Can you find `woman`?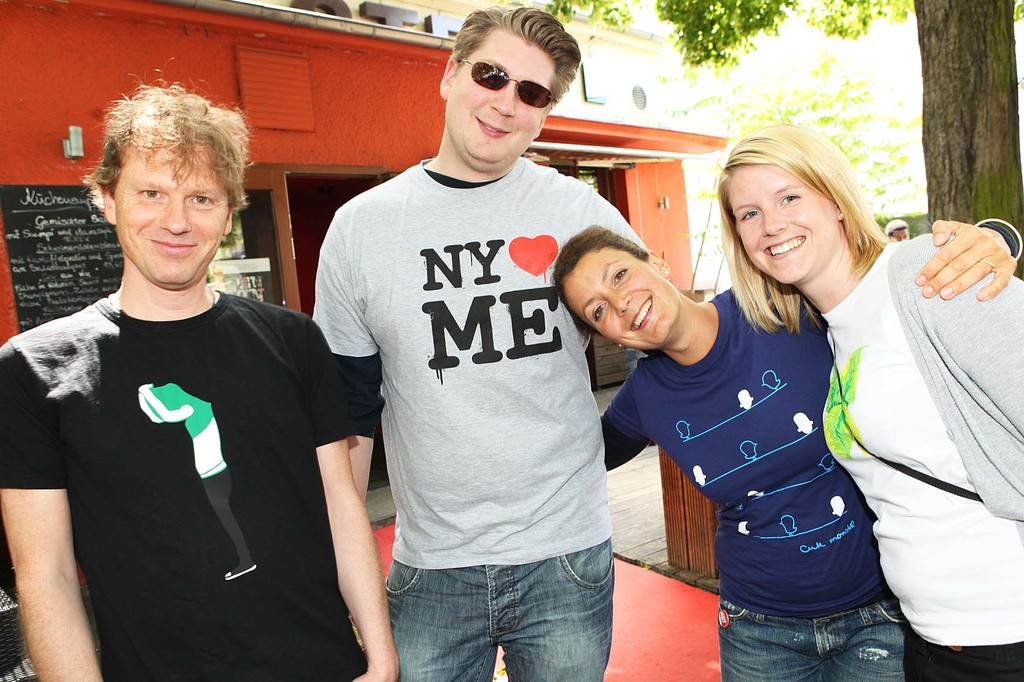
Yes, bounding box: [x1=717, y1=125, x2=1023, y2=681].
